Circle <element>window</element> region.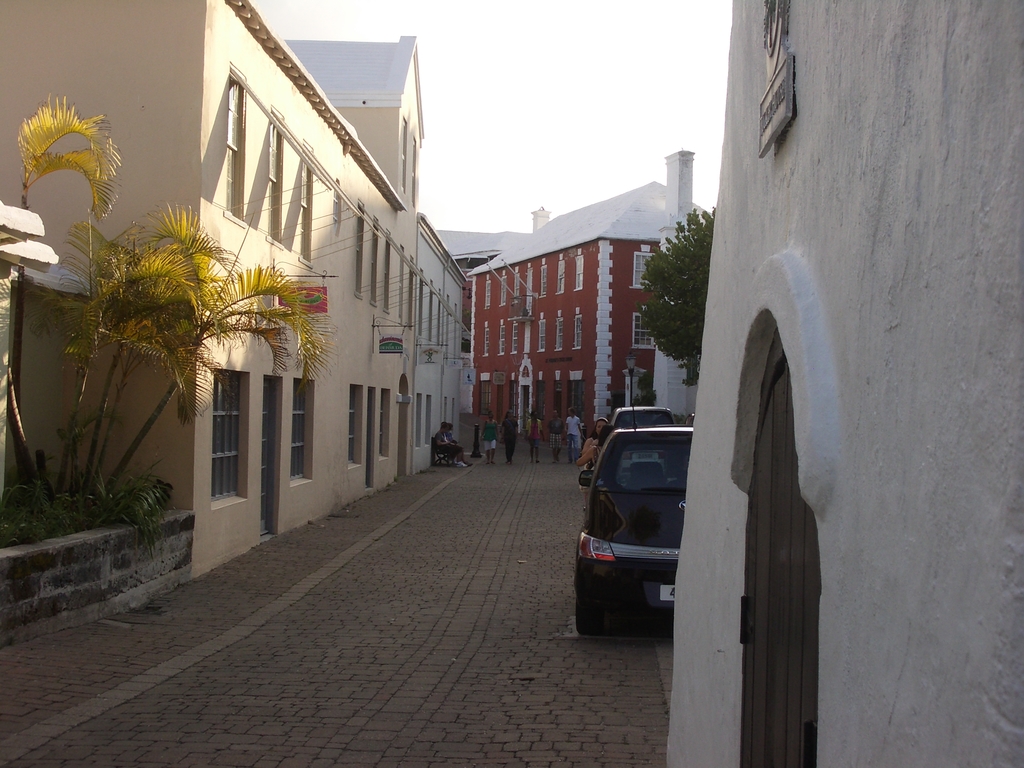
Region: left=572, top=257, right=585, bottom=291.
